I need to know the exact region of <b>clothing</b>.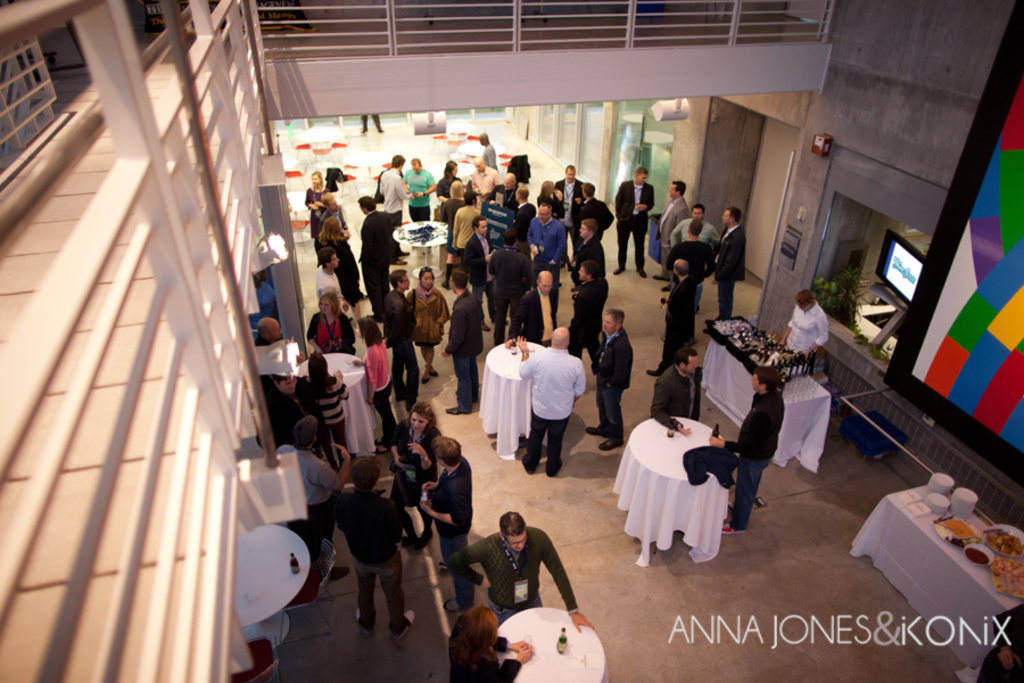
Region: l=397, t=171, r=437, b=220.
